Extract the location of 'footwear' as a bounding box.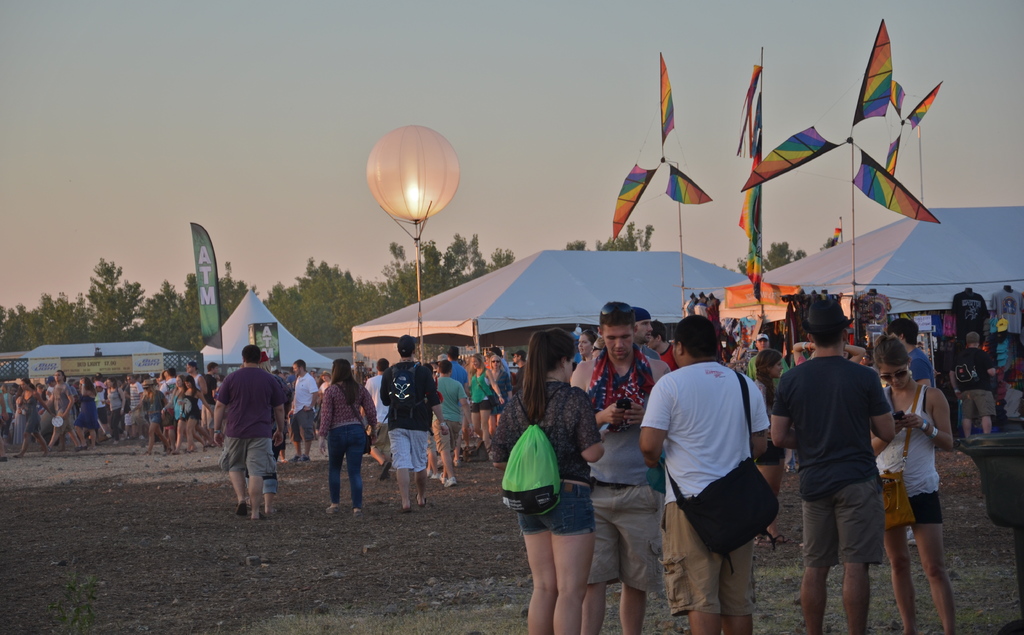
Rect(426, 467, 431, 477).
